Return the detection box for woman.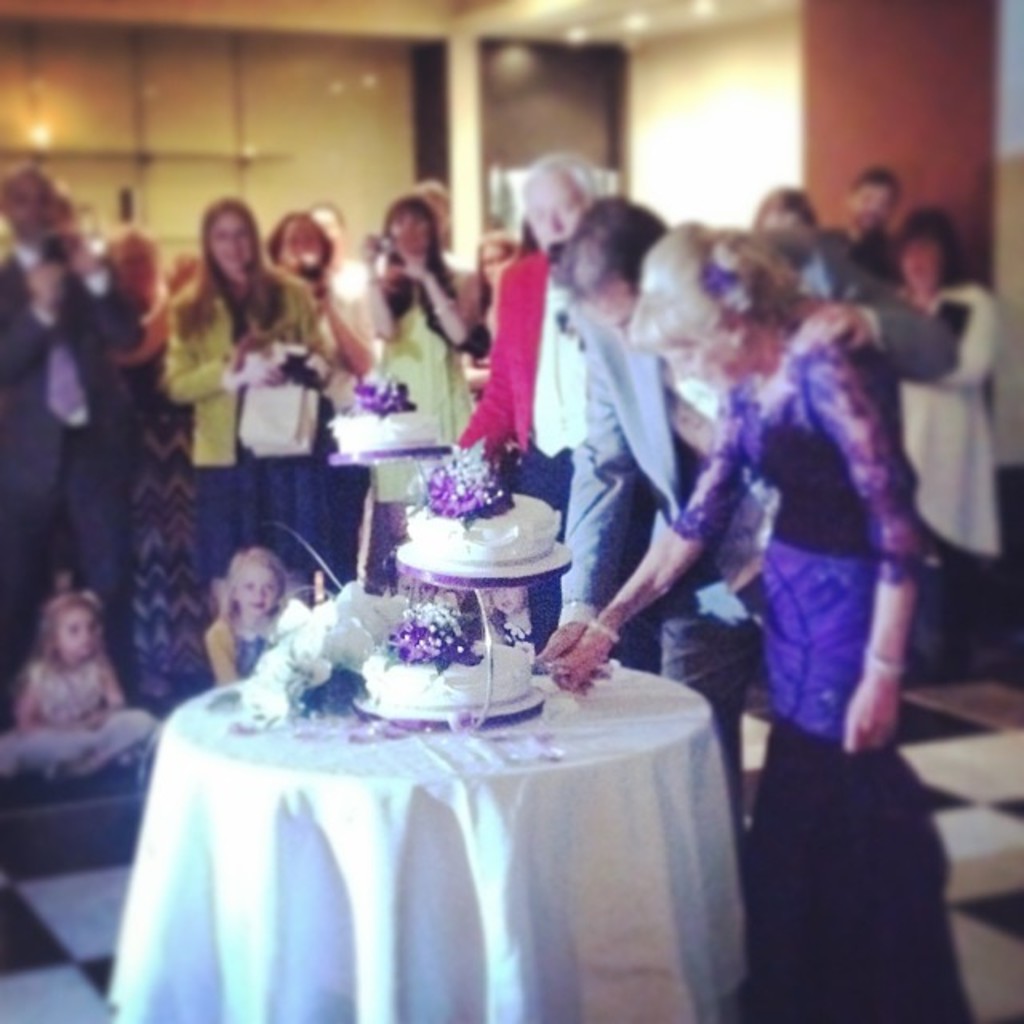
354, 192, 494, 584.
